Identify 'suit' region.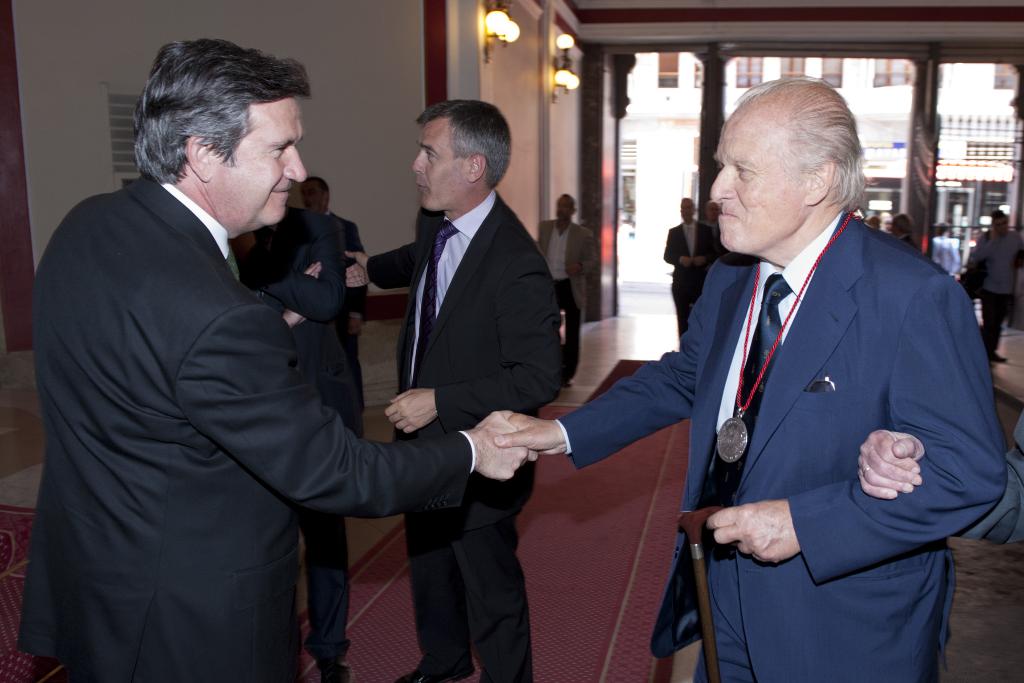
Region: crop(358, 184, 570, 682).
